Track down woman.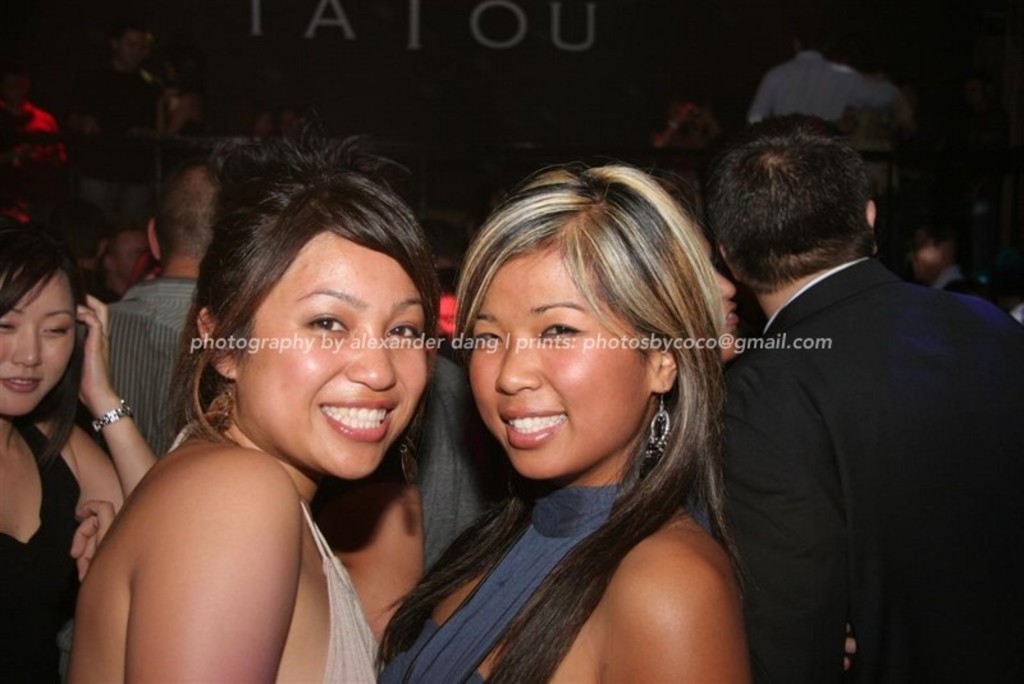
Tracked to [left=54, top=114, right=442, bottom=683].
